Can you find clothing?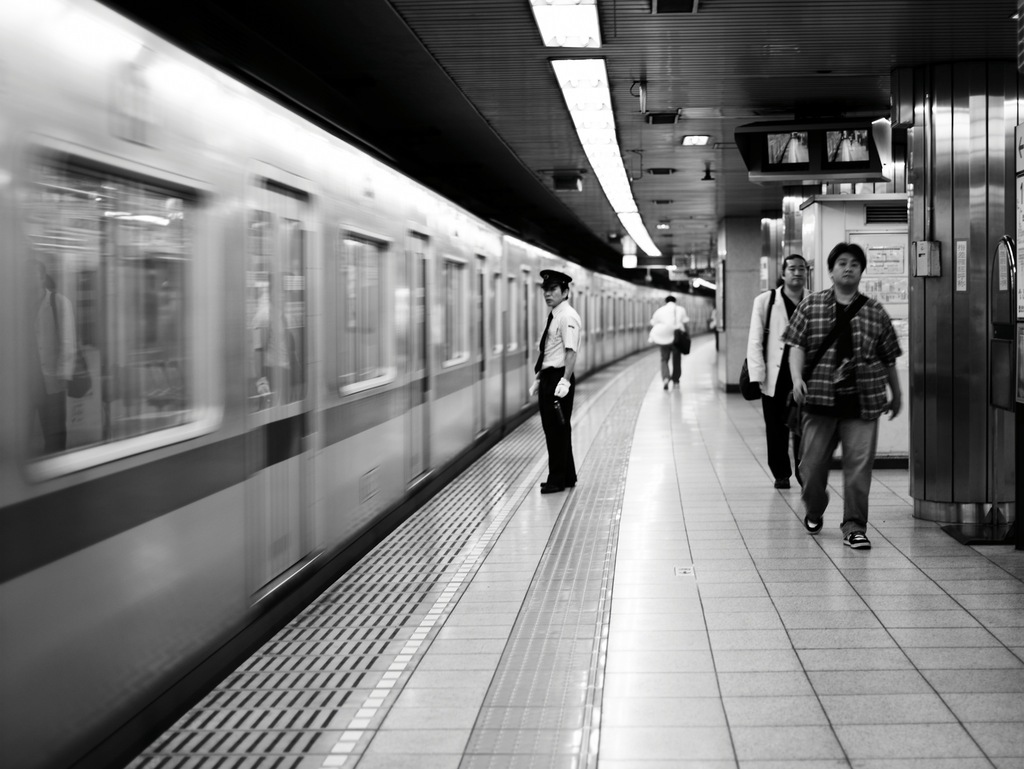
Yes, bounding box: 788:289:895:525.
